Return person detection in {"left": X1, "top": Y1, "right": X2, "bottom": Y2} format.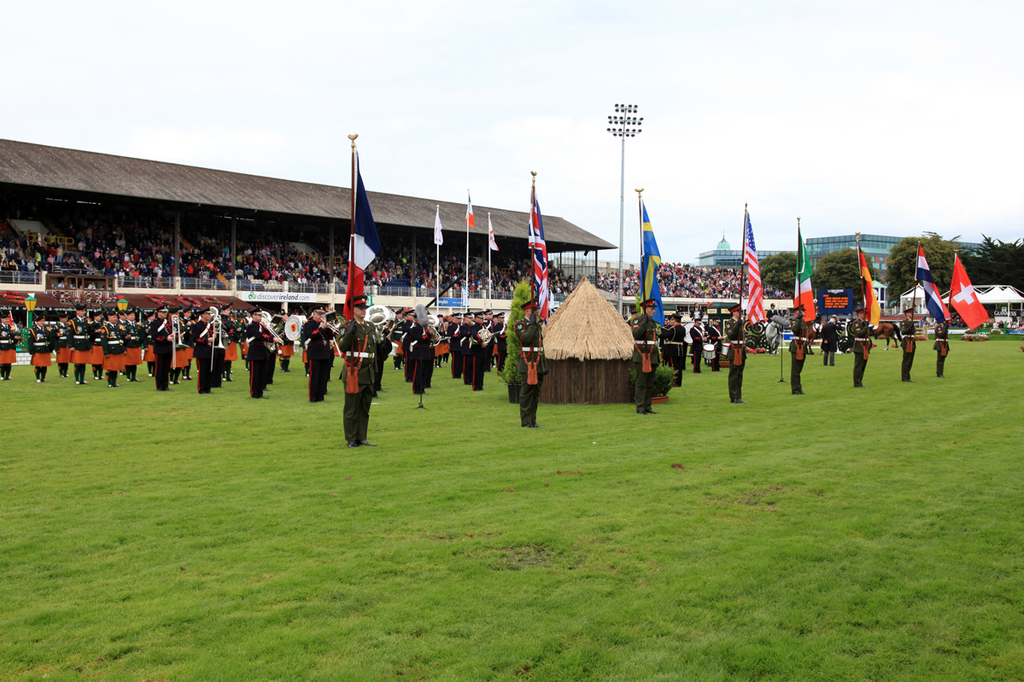
{"left": 67, "top": 305, "right": 90, "bottom": 385}.
